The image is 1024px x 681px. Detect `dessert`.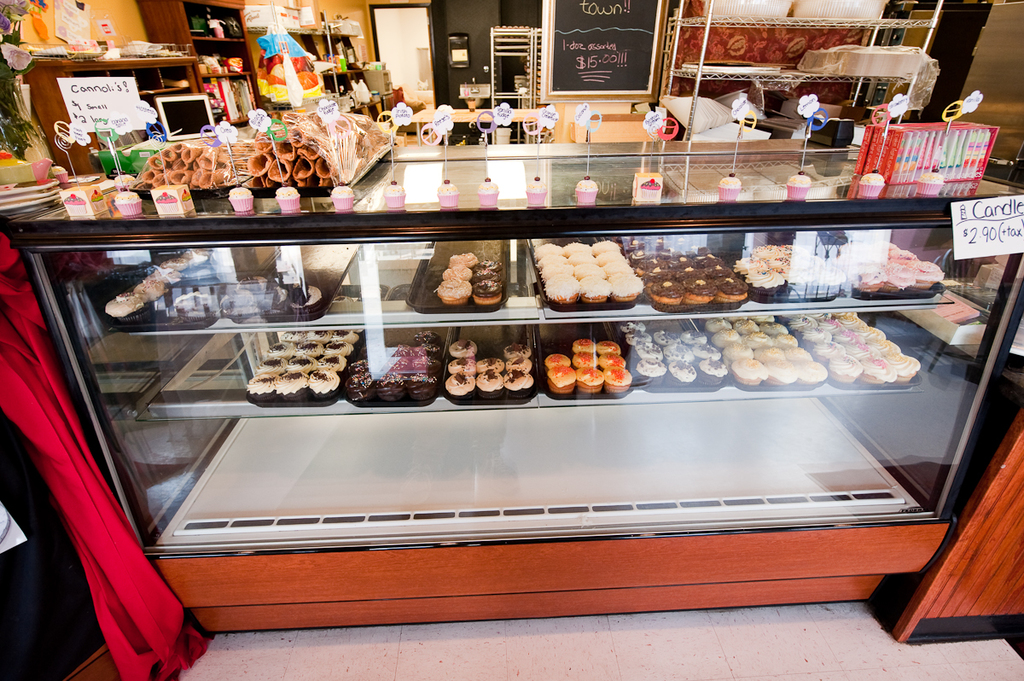
Detection: {"left": 858, "top": 168, "right": 888, "bottom": 196}.
